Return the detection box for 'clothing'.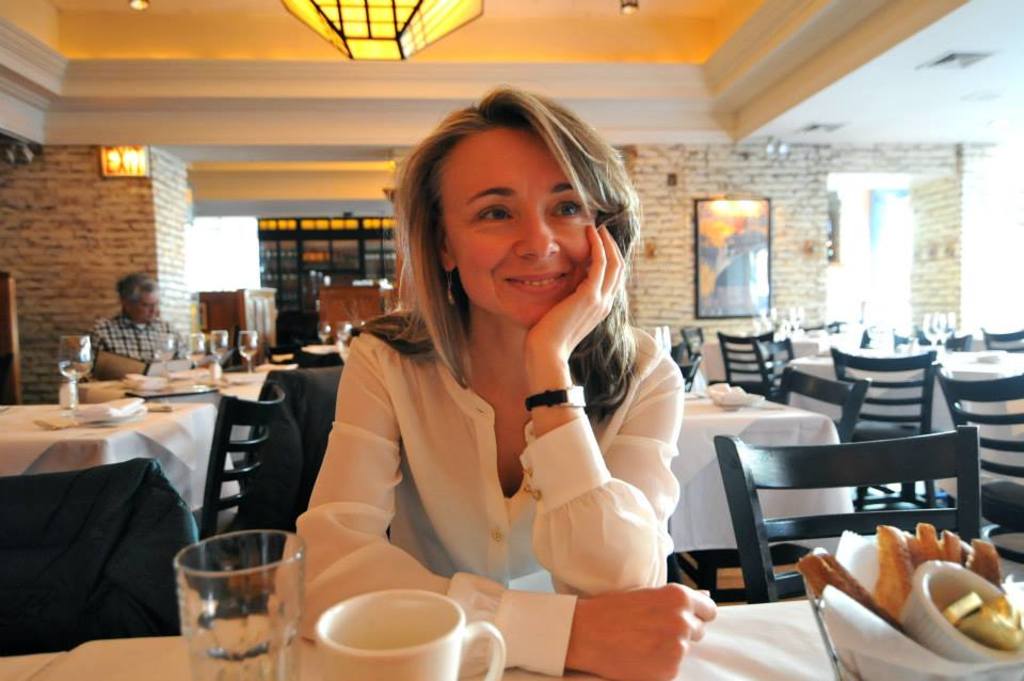
rect(268, 323, 681, 680).
